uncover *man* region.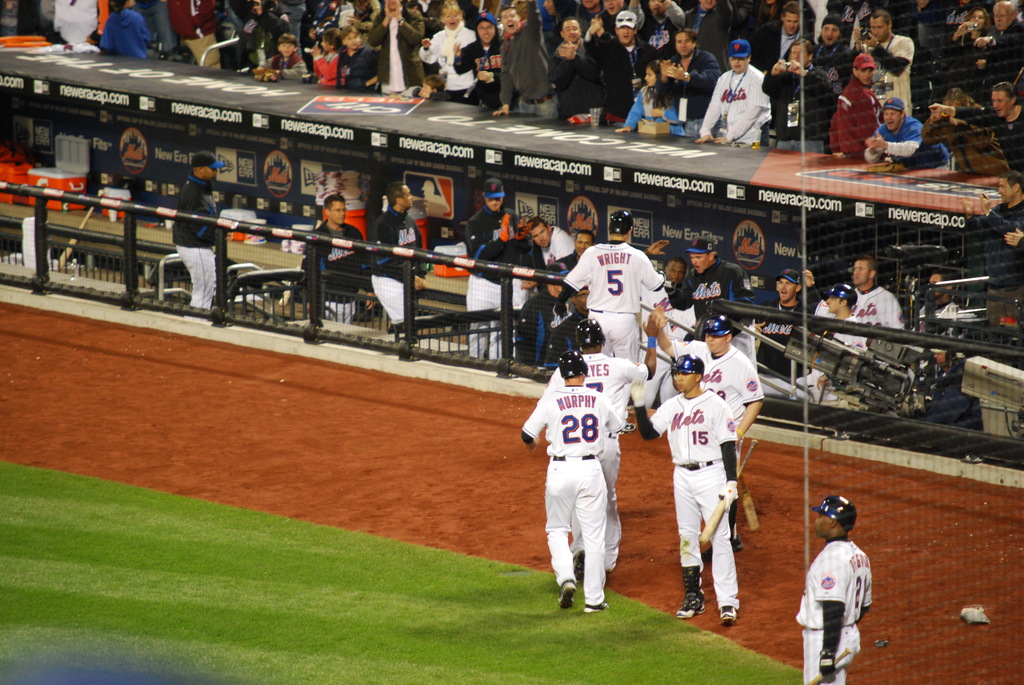
Uncovered: {"left": 543, "top": 309, "right": 662, "bottom": 572}.
